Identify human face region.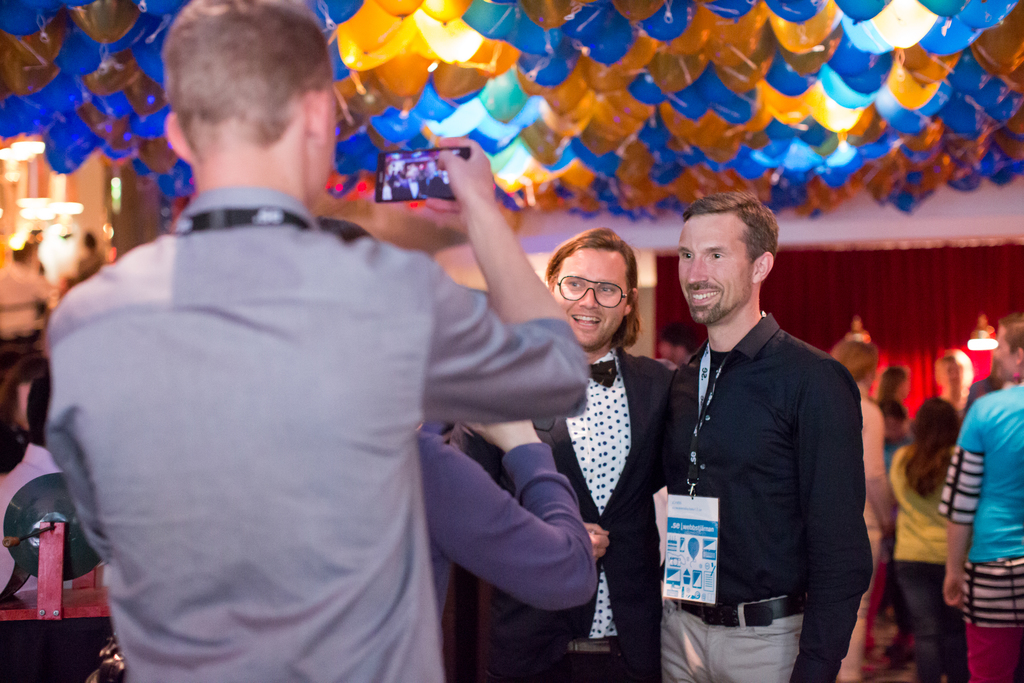
Region: 553, 248, 628, 354.
